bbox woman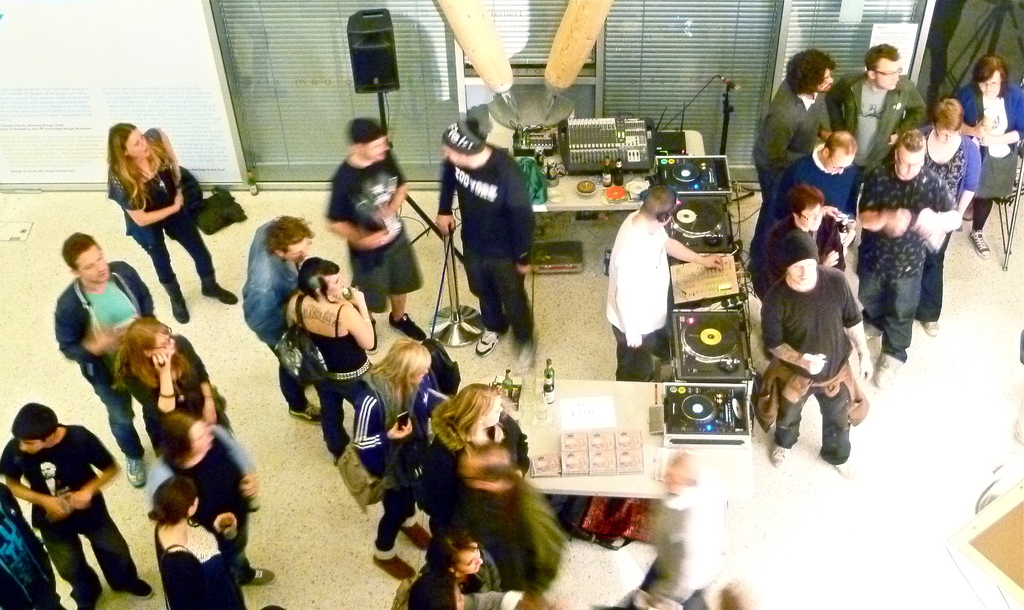
[left=947, top=54, right=1023, bottom=259]
